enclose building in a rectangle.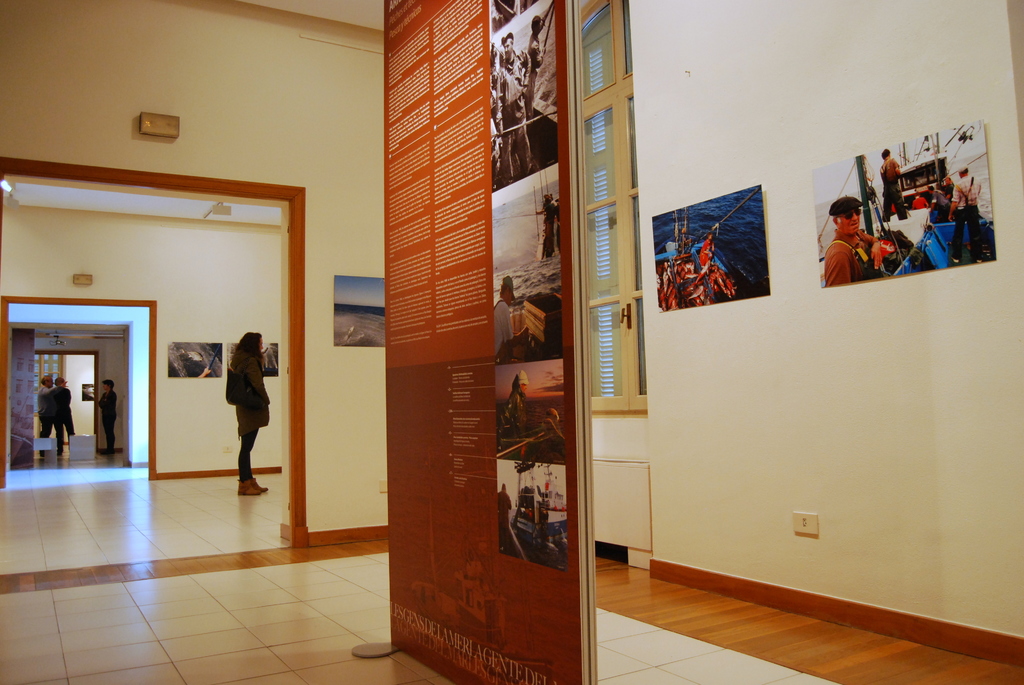
box=[0, 0, 1023, 684].
